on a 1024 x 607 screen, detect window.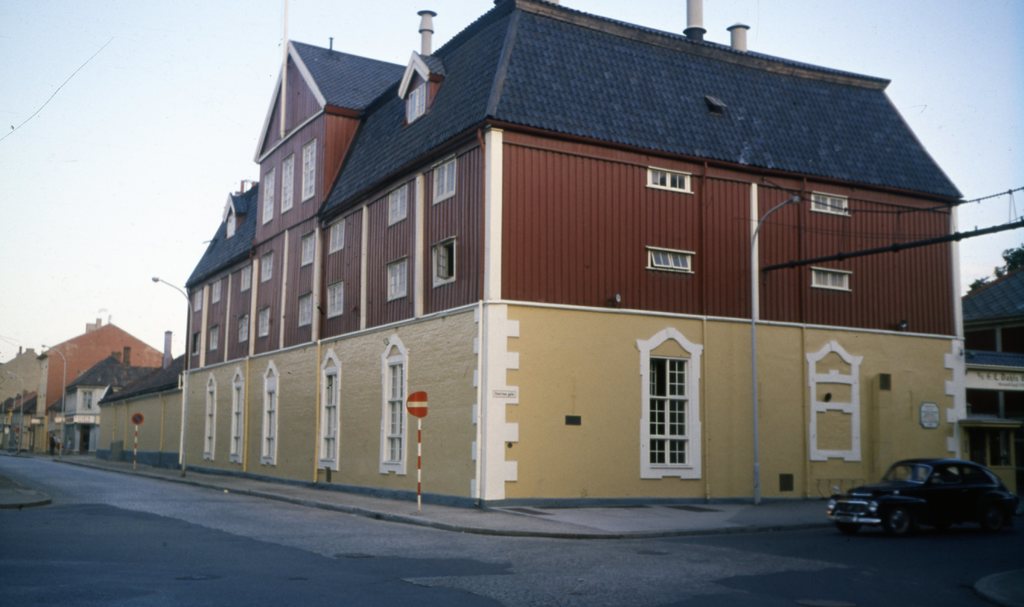
800,342,871,461.
